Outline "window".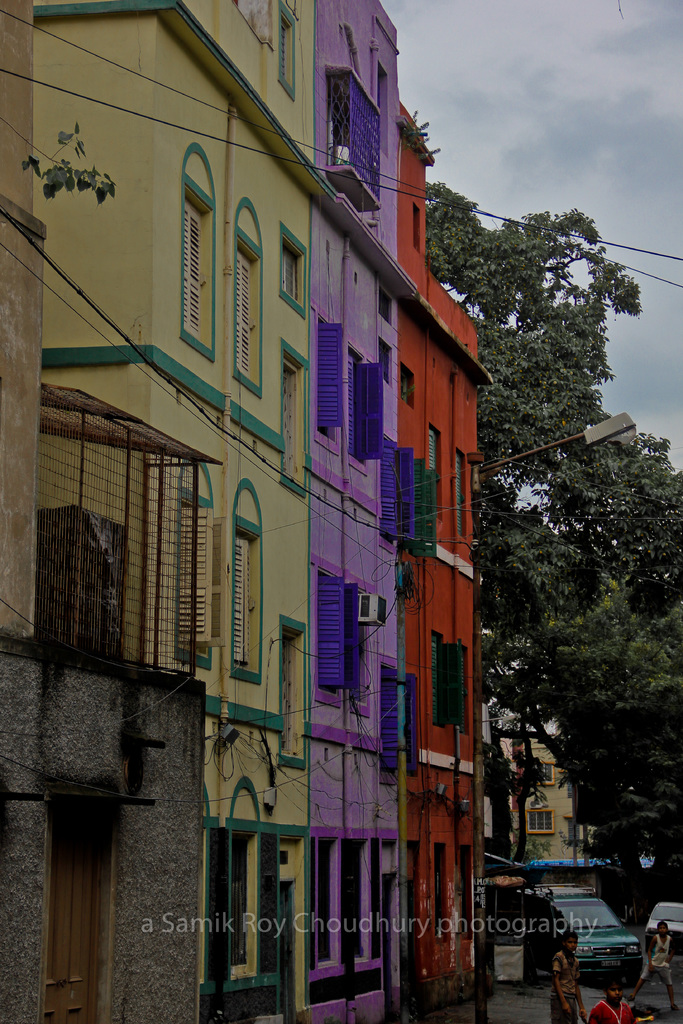
Outline: (x1=181, y1=192, x2=208, y2=349).
